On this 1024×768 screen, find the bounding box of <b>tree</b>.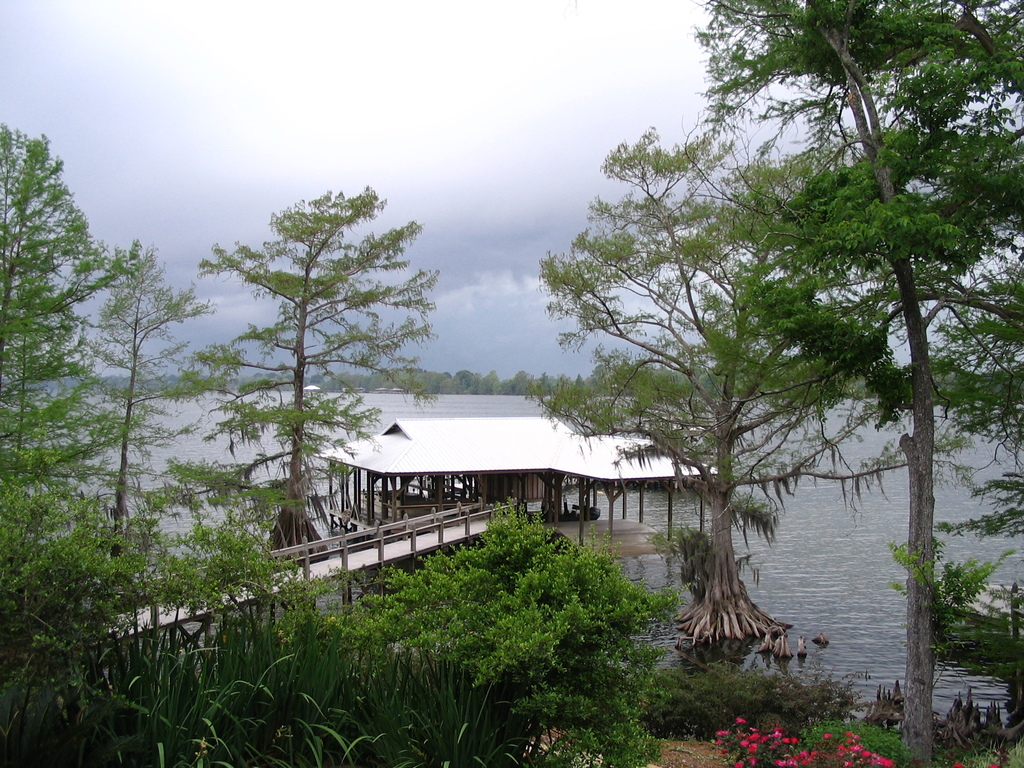
Bounding box: 529, 95, 942, 657.
